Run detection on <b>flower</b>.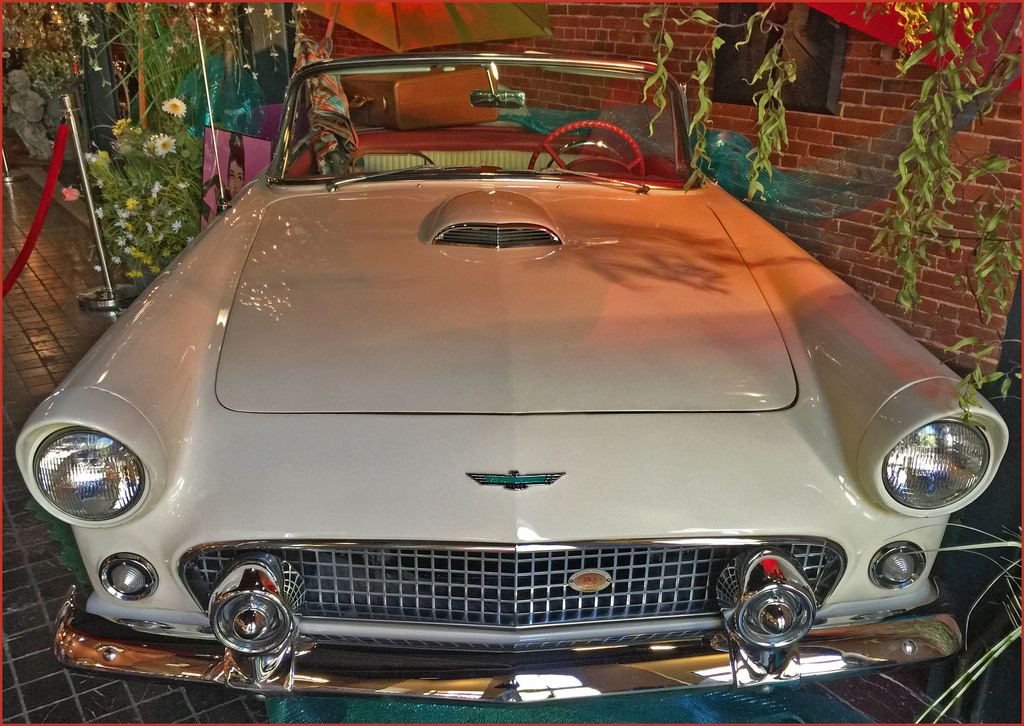
Result: region(185, 233, 195, 245).
